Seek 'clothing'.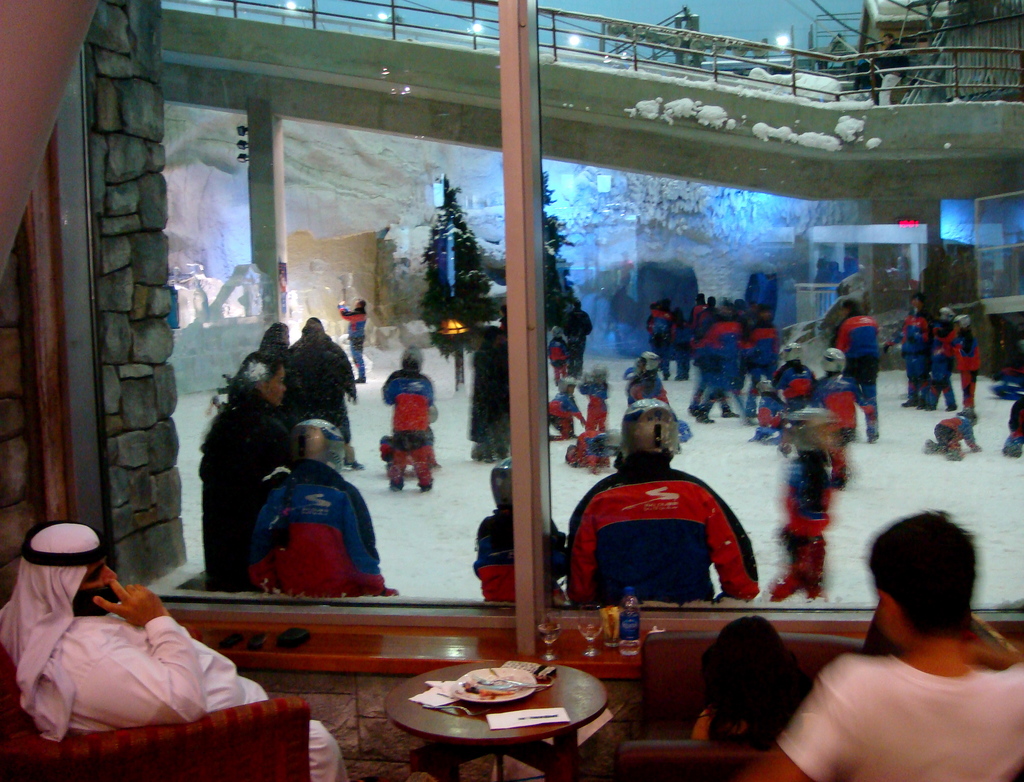
left=837, top=305, right=877, bottom=438.
